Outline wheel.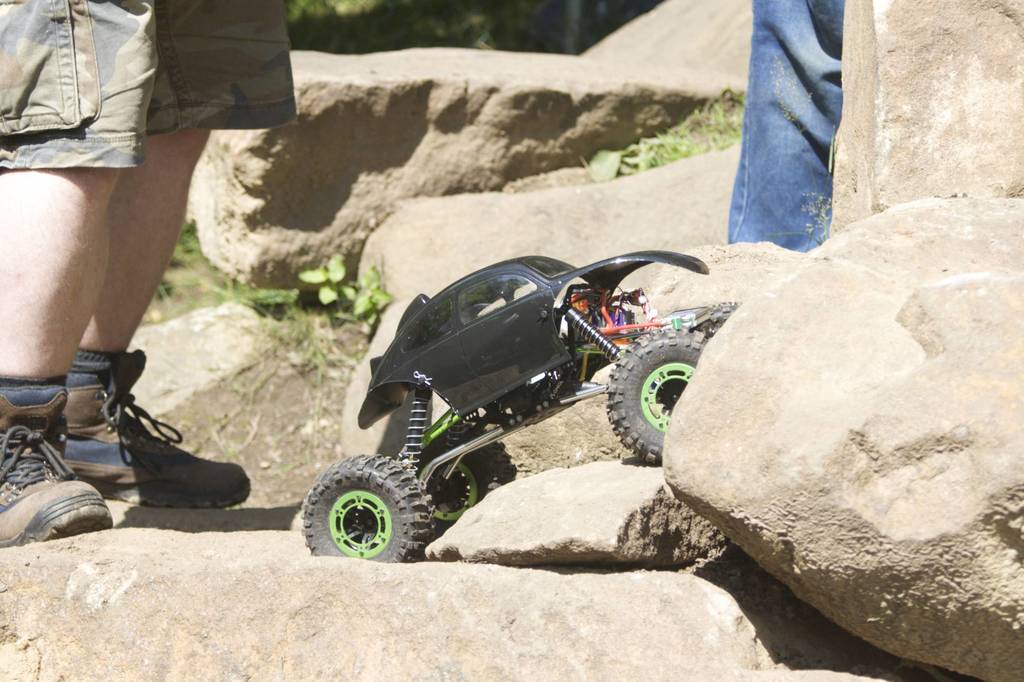
Outline: 607,328,706,464.
